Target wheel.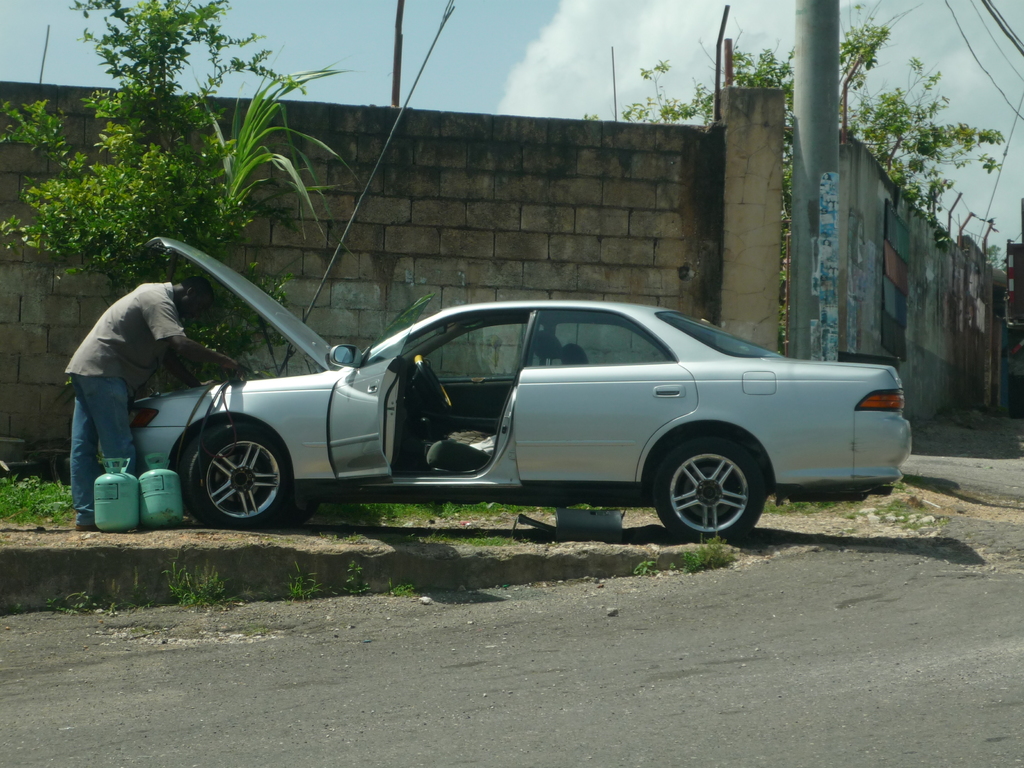
Target region: left=175, top=415, right=283, bottom=531.
